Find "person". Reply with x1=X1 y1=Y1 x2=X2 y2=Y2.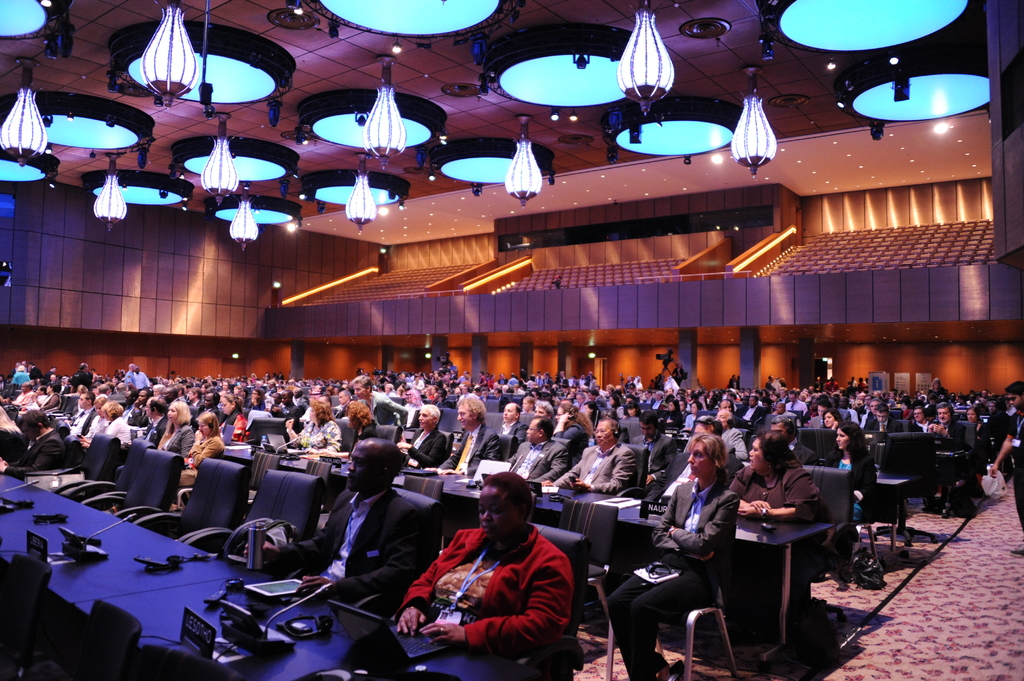
x1=632 y1=410 x2=678 y2=499.
